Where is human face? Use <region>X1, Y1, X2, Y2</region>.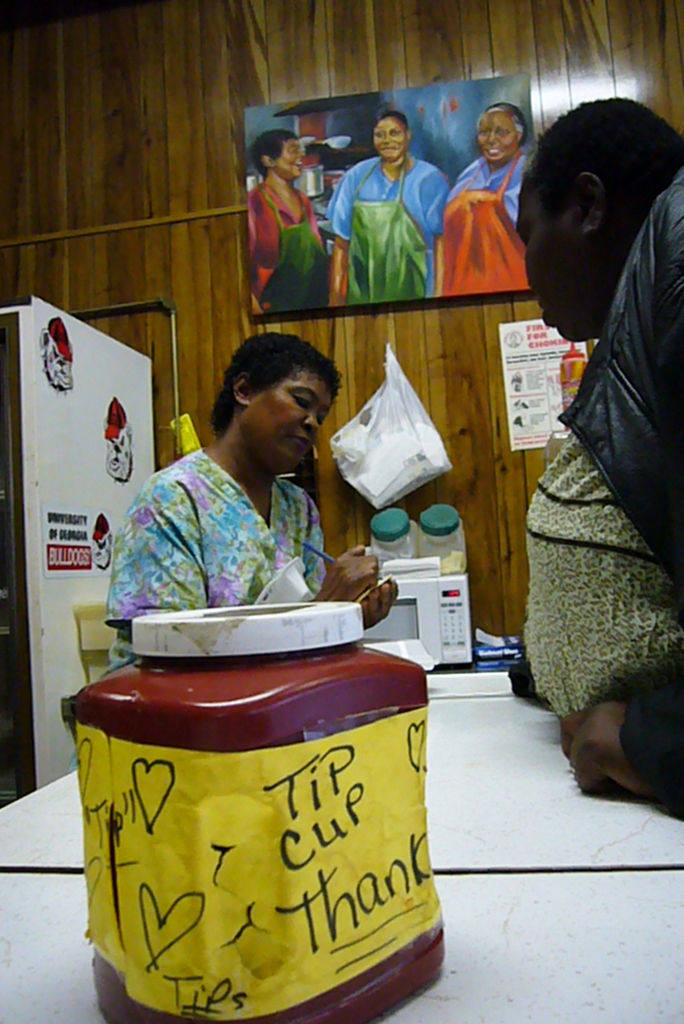
<region>246, 372, 332, 467</region>.
